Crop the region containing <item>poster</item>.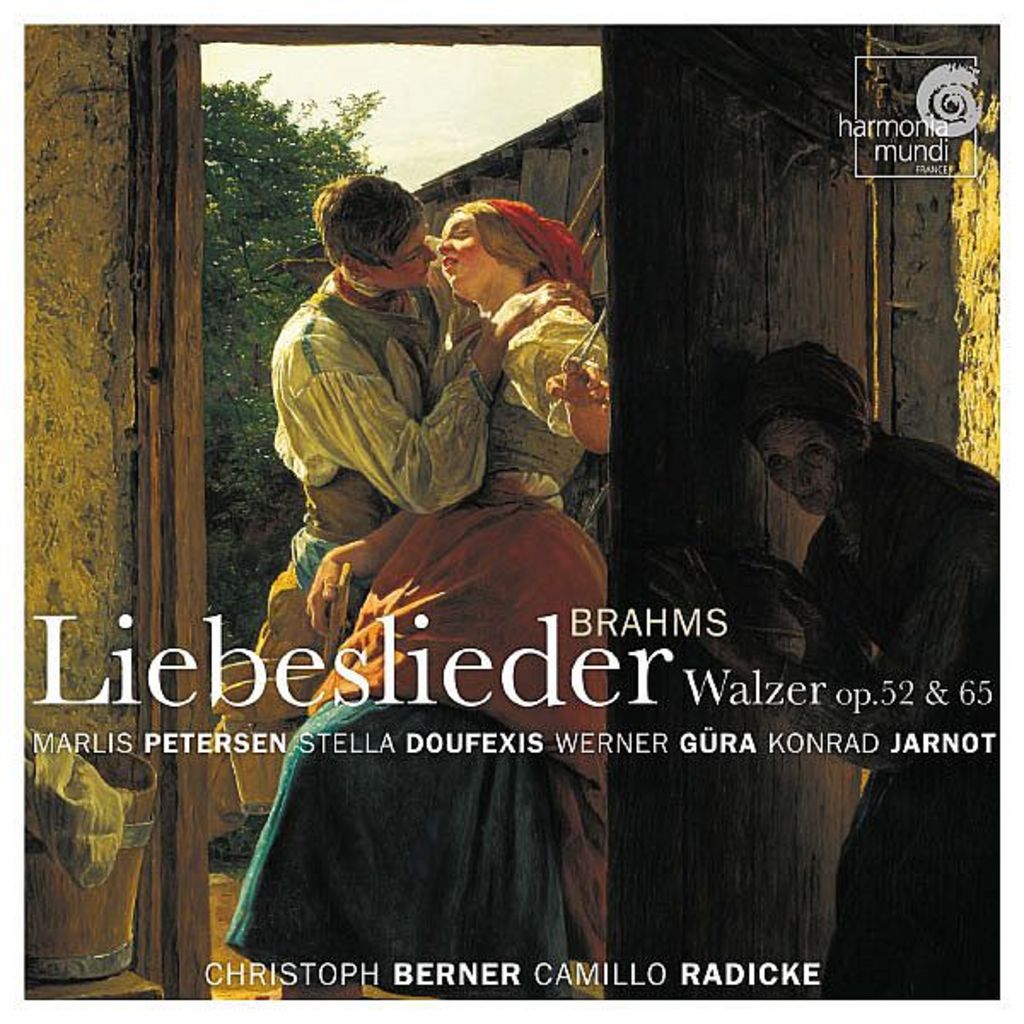
Crop region: pyautogui.locateOnScreen(0, 0, 1022, 1022).
